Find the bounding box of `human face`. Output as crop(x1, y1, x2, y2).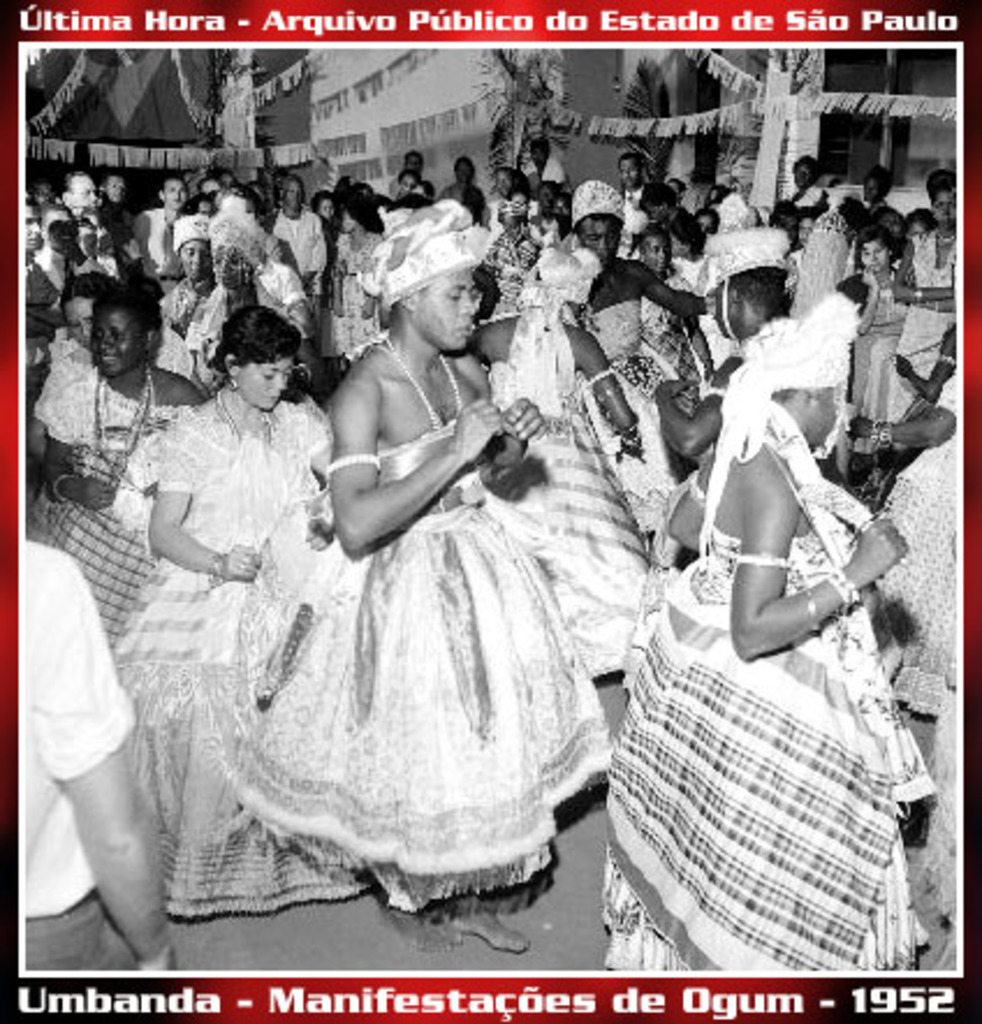
crop(315, 199, 331, 218).
